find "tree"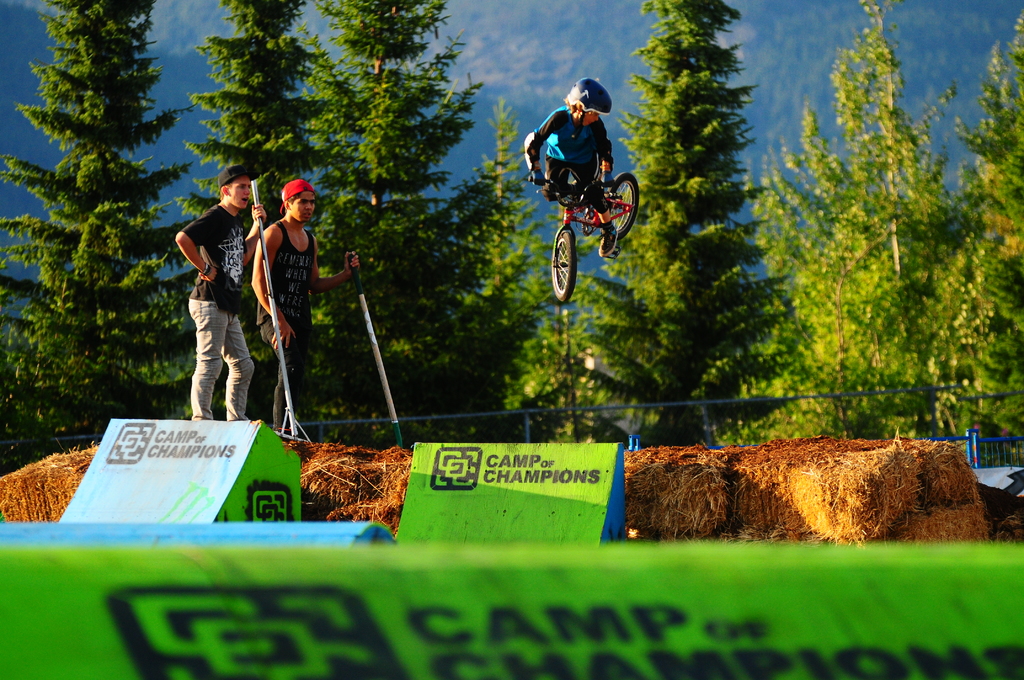
630, 17, 796, 440
